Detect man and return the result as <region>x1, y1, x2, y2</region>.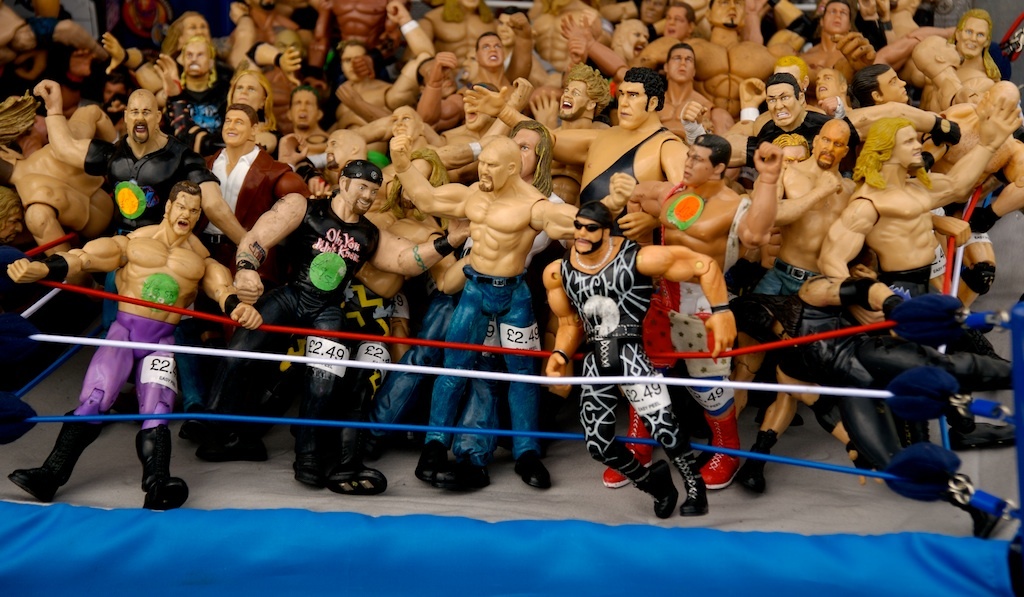
<region>192, 95, 306, 308</region>.
